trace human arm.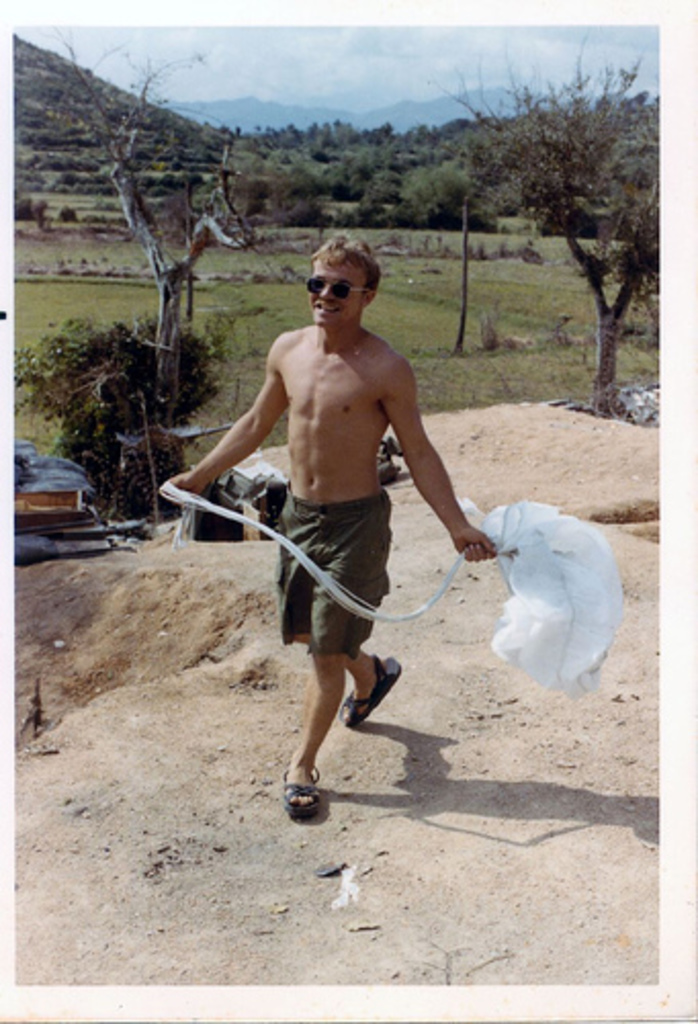
Traced to [left=174, top=350, right=303, bottom=520].
